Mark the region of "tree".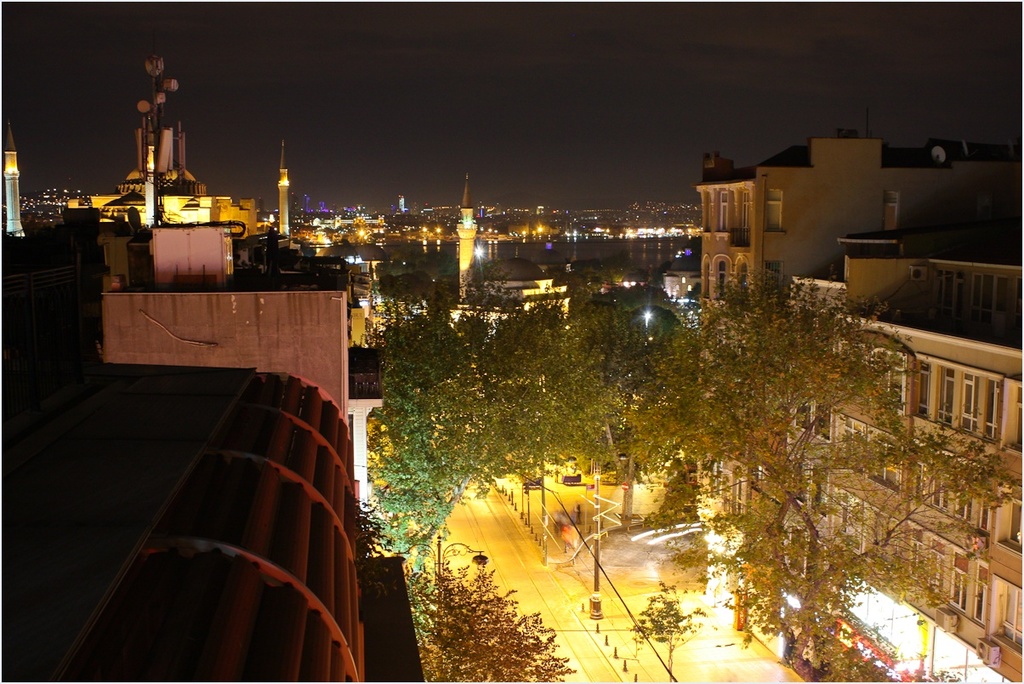
Region: [left=403, top=549, right=578, bottom=683].
